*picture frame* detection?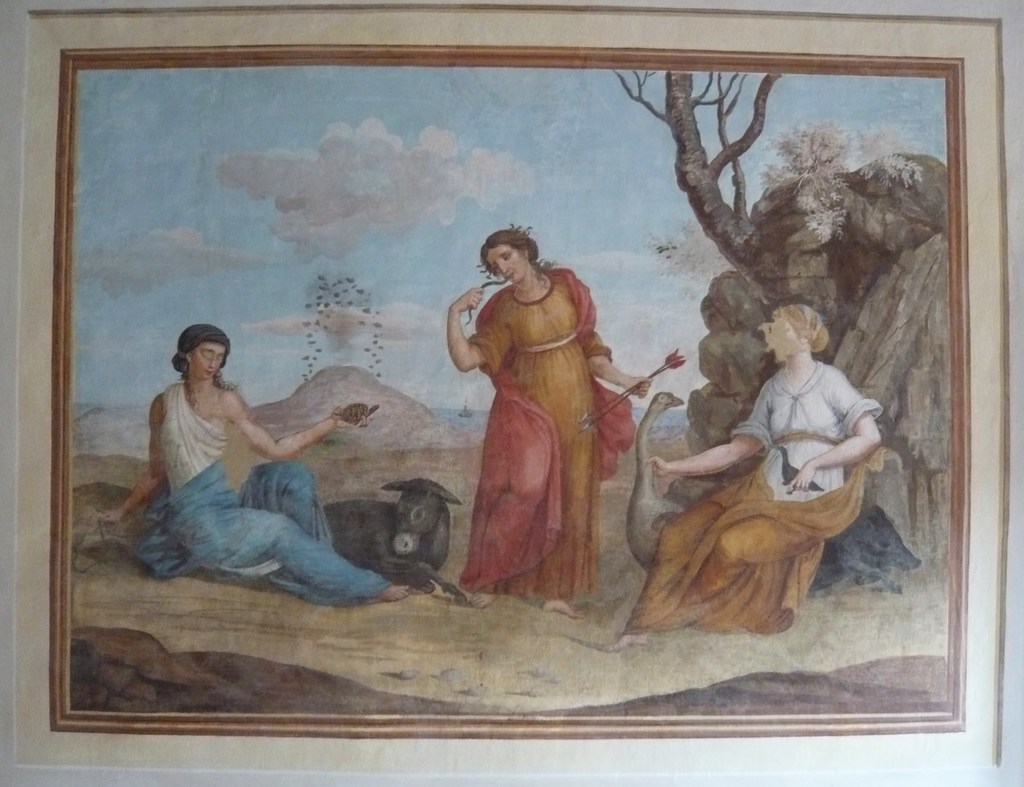
detection(0, 0, 1023, 754)
